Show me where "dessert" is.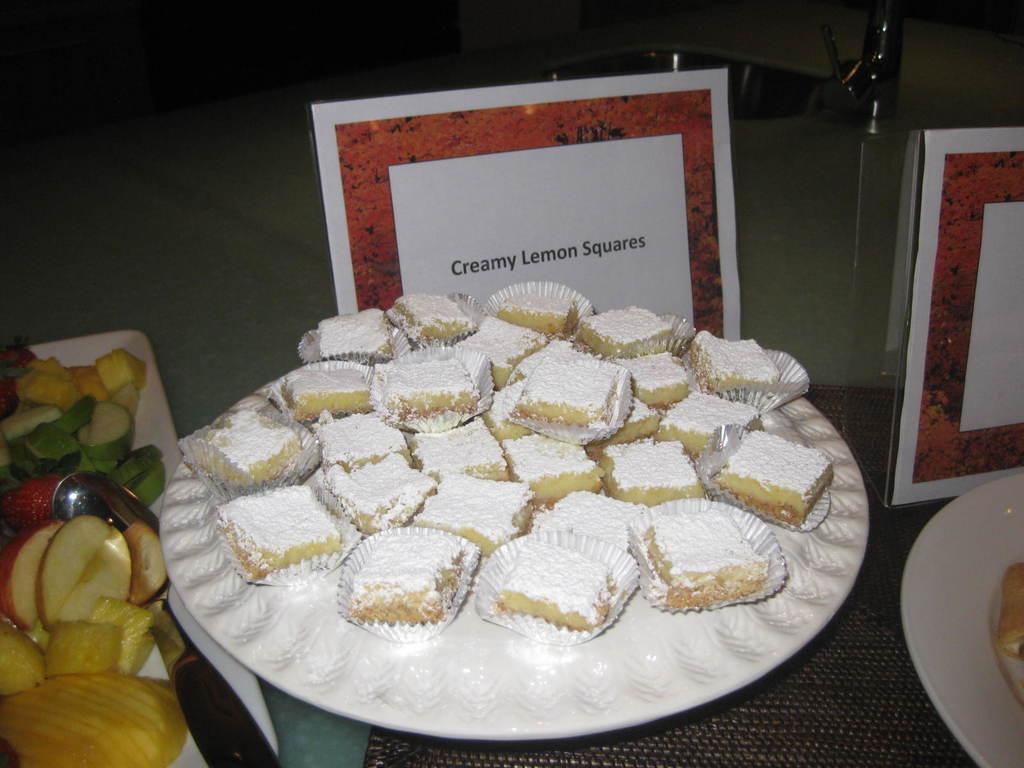
"dessert" is at [320,311,383,355].
